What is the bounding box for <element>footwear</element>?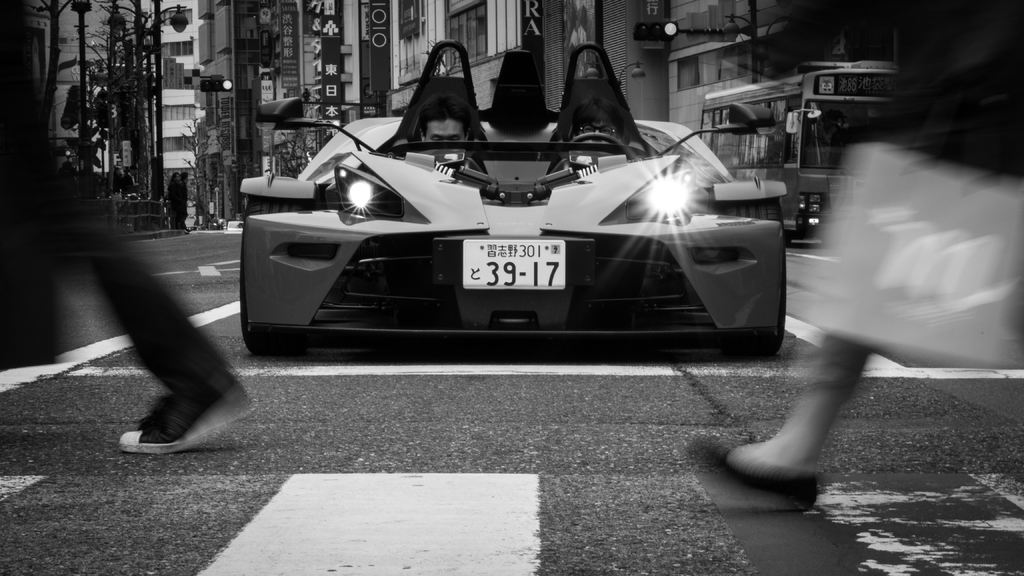
crop(673, 431, 828, 509).
